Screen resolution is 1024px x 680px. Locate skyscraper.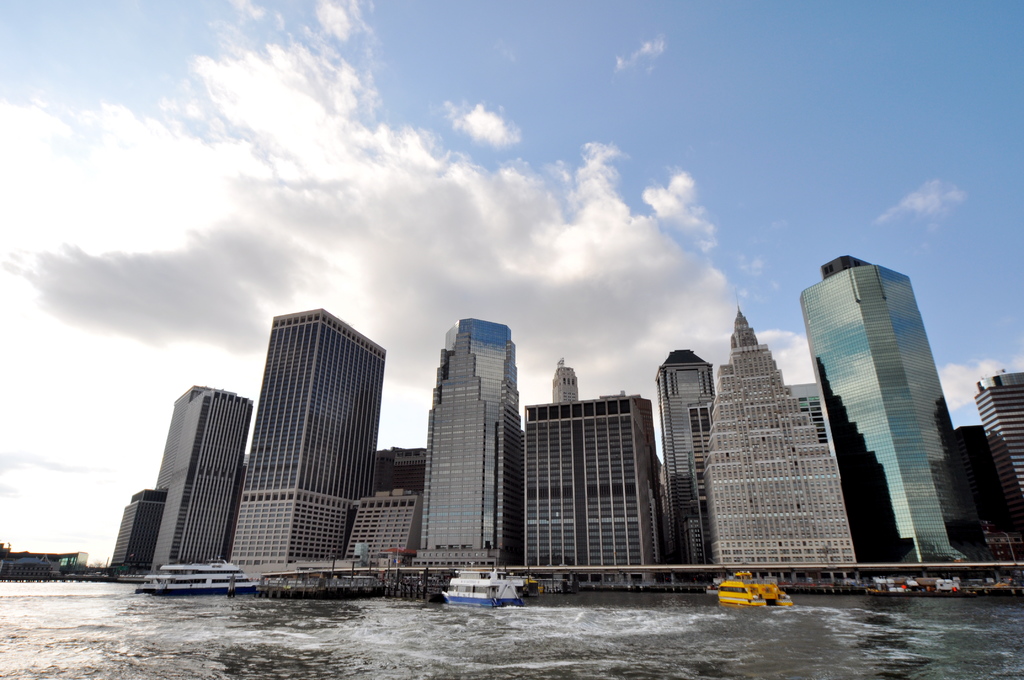
800,251,985,566.
